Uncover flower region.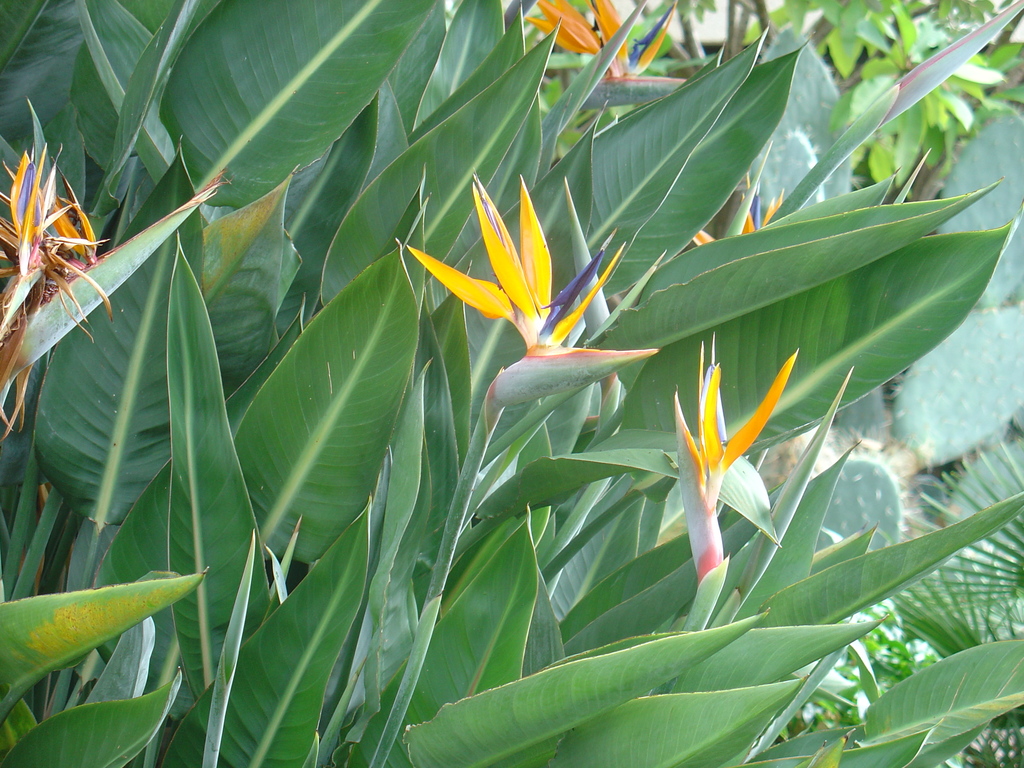
Uncovered: {"left": 735, "top": 176, "right": 785, "bottom": 237}.
